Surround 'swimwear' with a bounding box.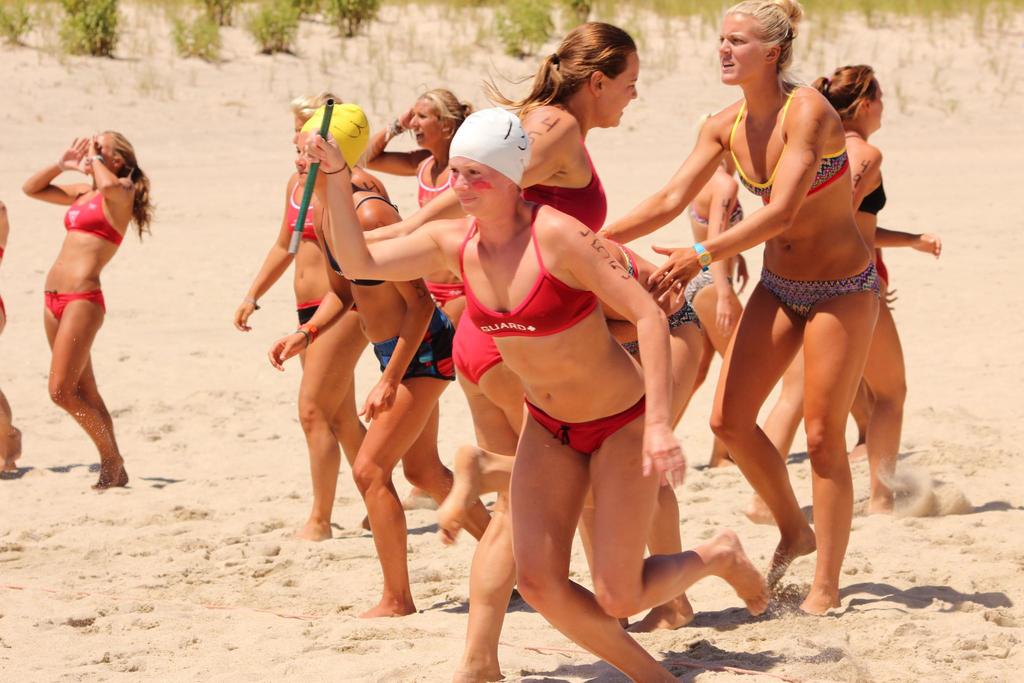
(732, 81, 852, 206).
